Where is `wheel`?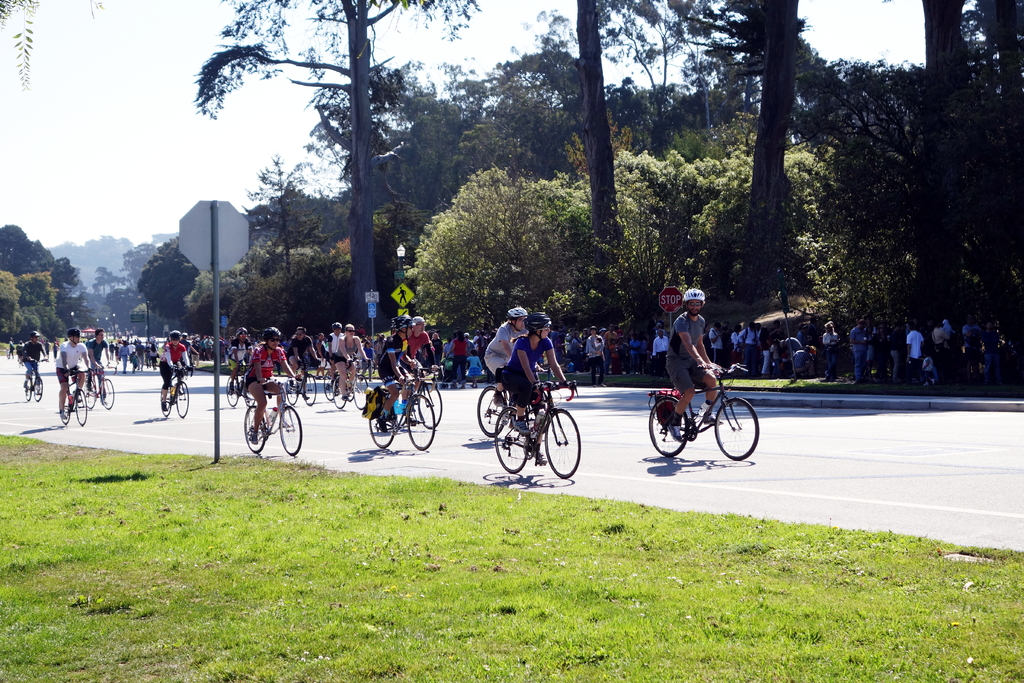
select_region(282, 404, 301, 458).
